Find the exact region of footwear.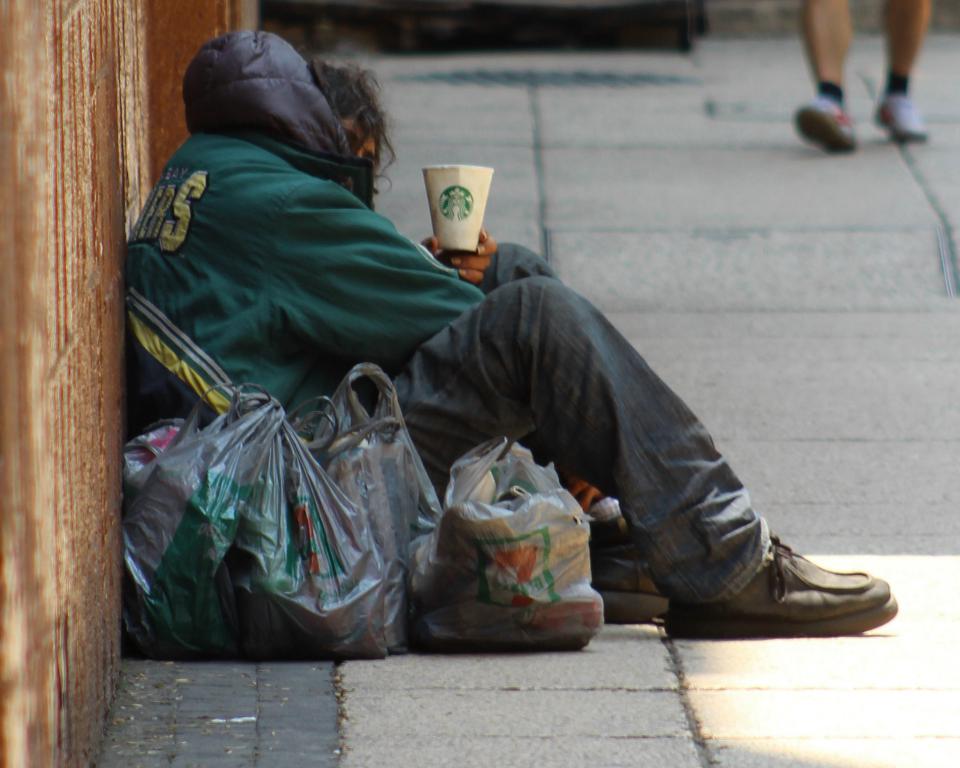
Exact region: 593 538 669 624.
